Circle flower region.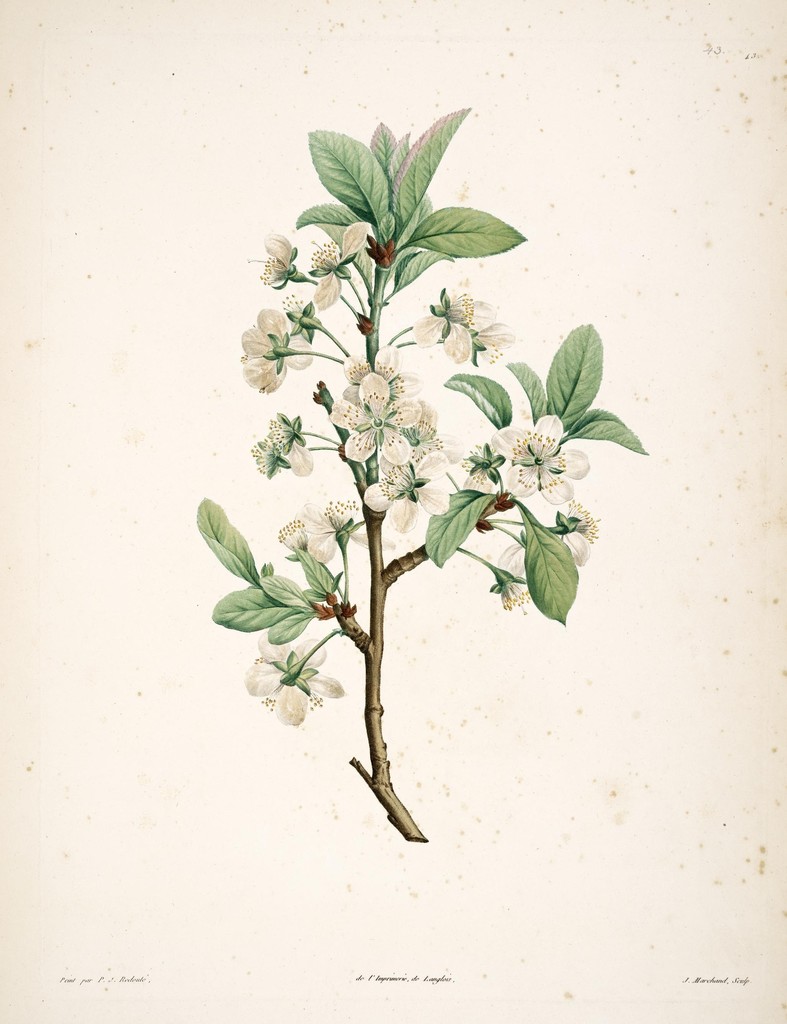
Region: 457,424,499,512.
